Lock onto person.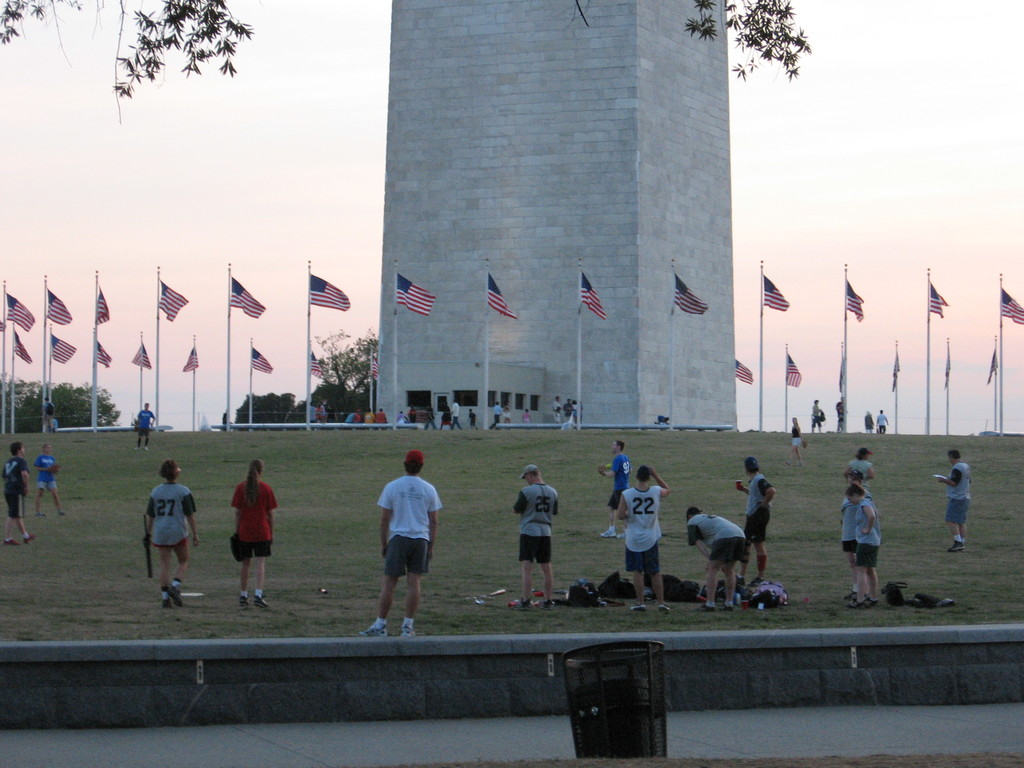
Locked: l=809, t=392, r=826, b=440.
